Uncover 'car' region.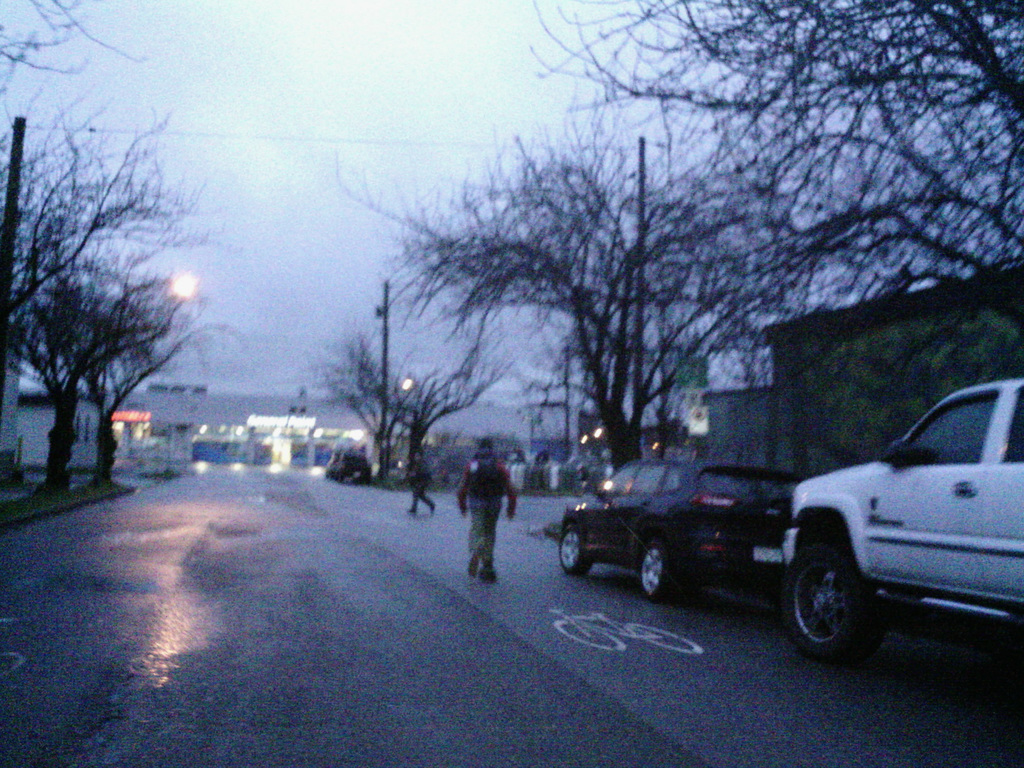
Uncovered: box=[773, 390, 1021, 666].
